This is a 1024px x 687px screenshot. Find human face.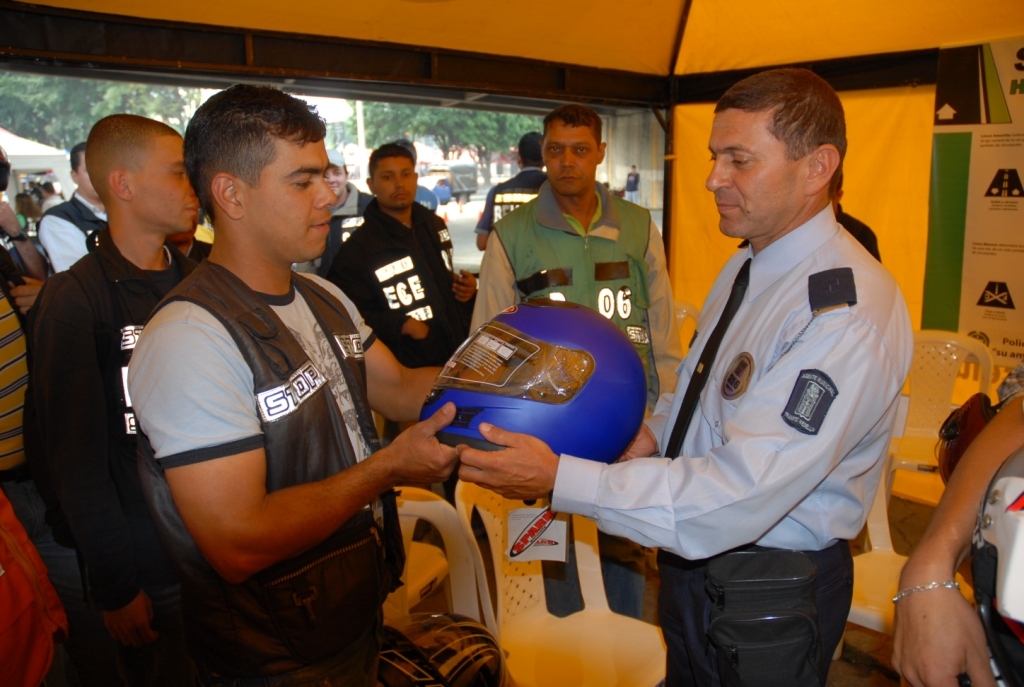
Bounding box: bbox=[331, 167, 343, 195].
